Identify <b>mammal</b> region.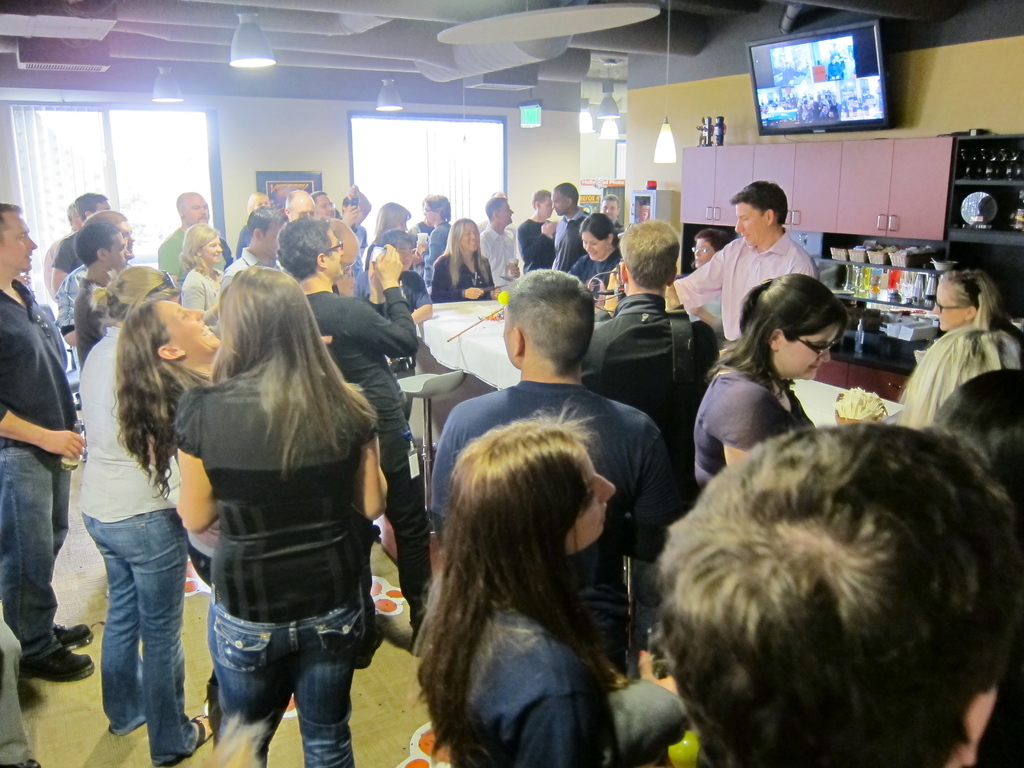
Region: Rect(41, 200, 78, 297).
